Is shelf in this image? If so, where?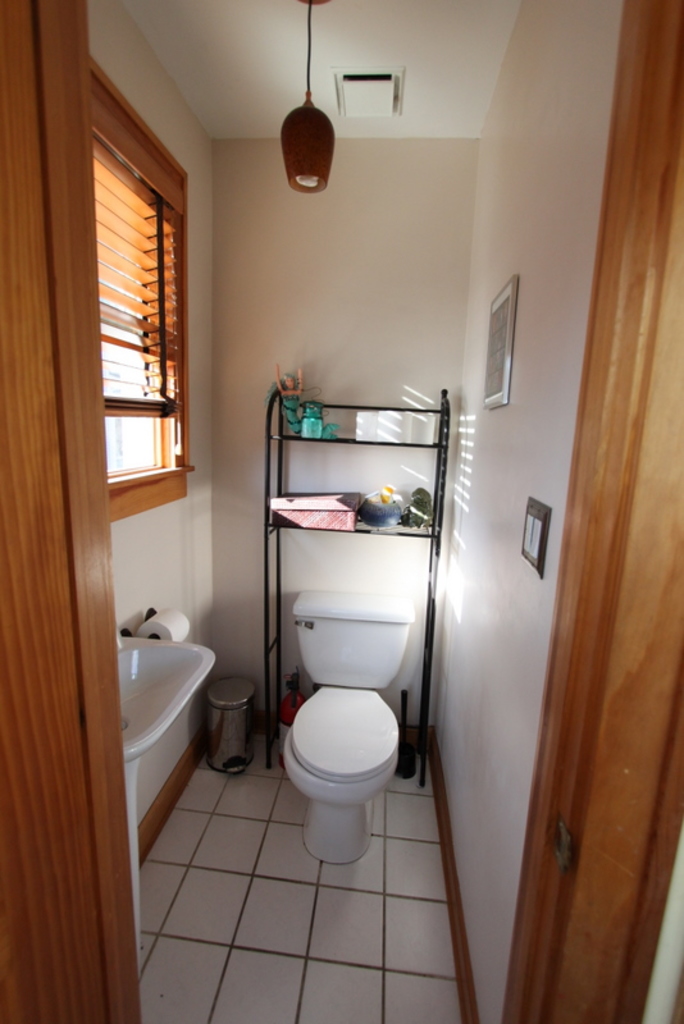
Yes, at 278, 407, 439, 436.
